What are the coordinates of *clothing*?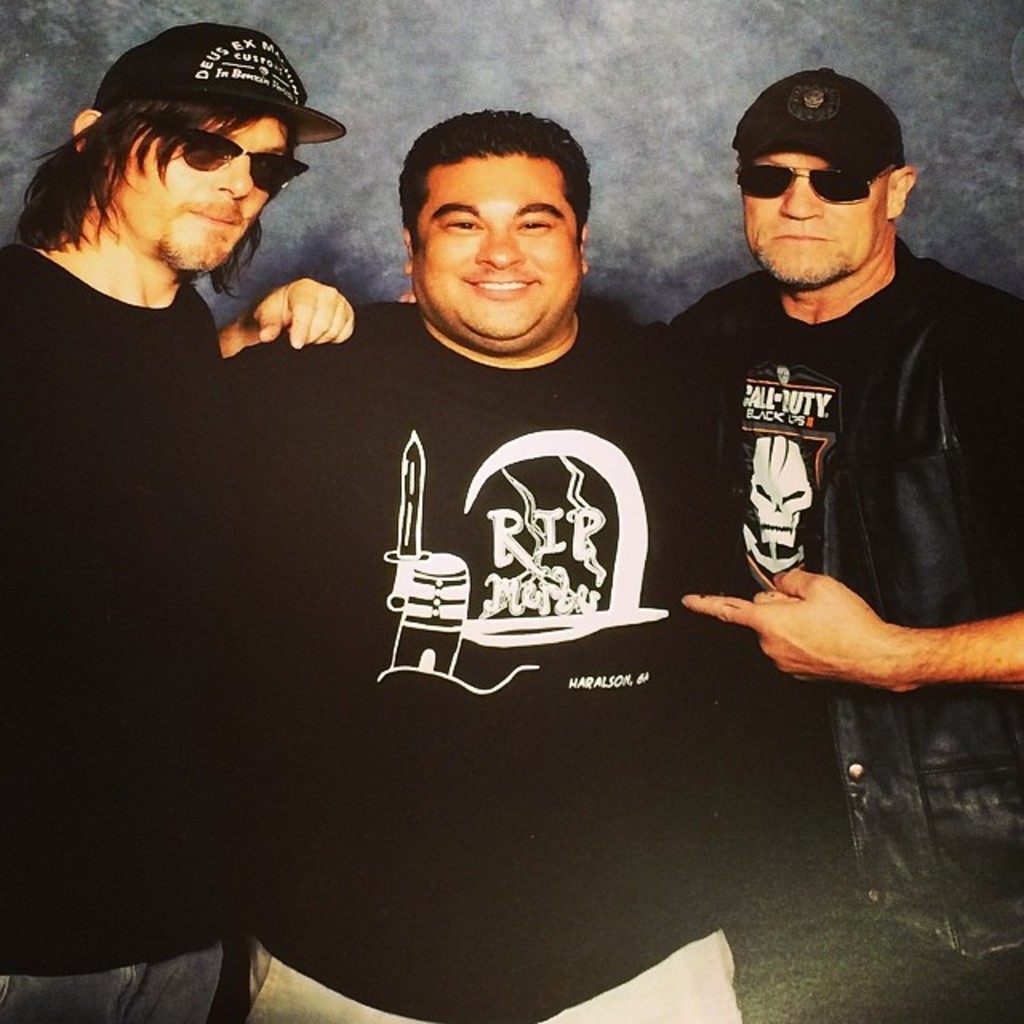
select_region(662, 235, 1022, 1022).
